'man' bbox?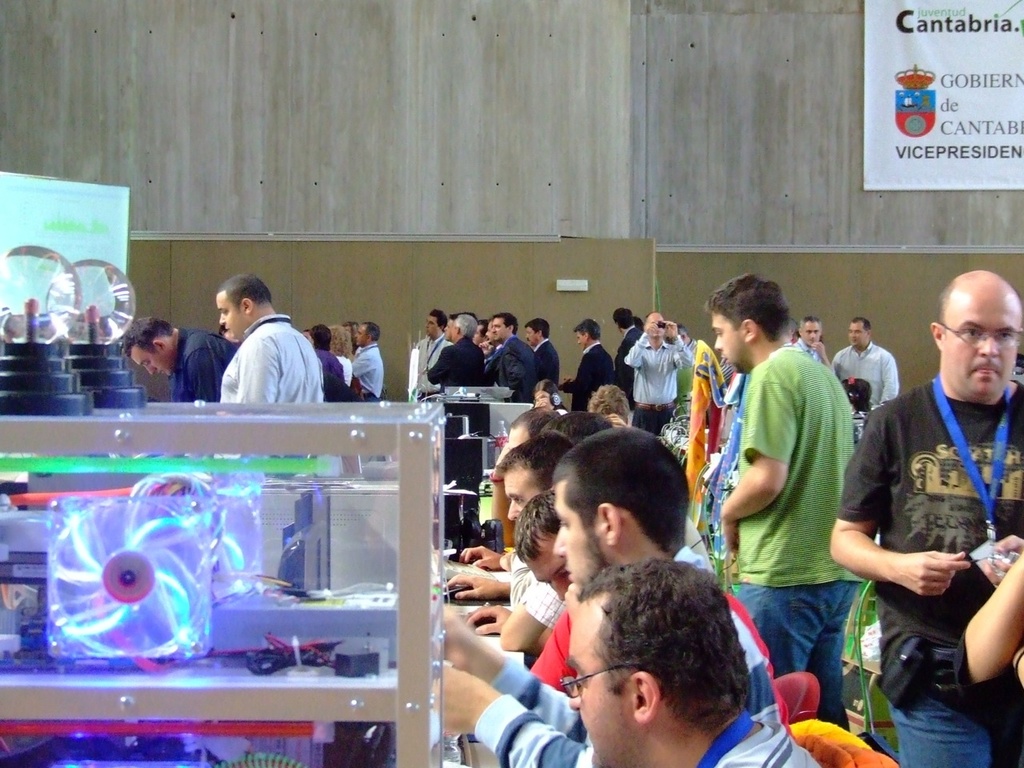
122,312,242,404
